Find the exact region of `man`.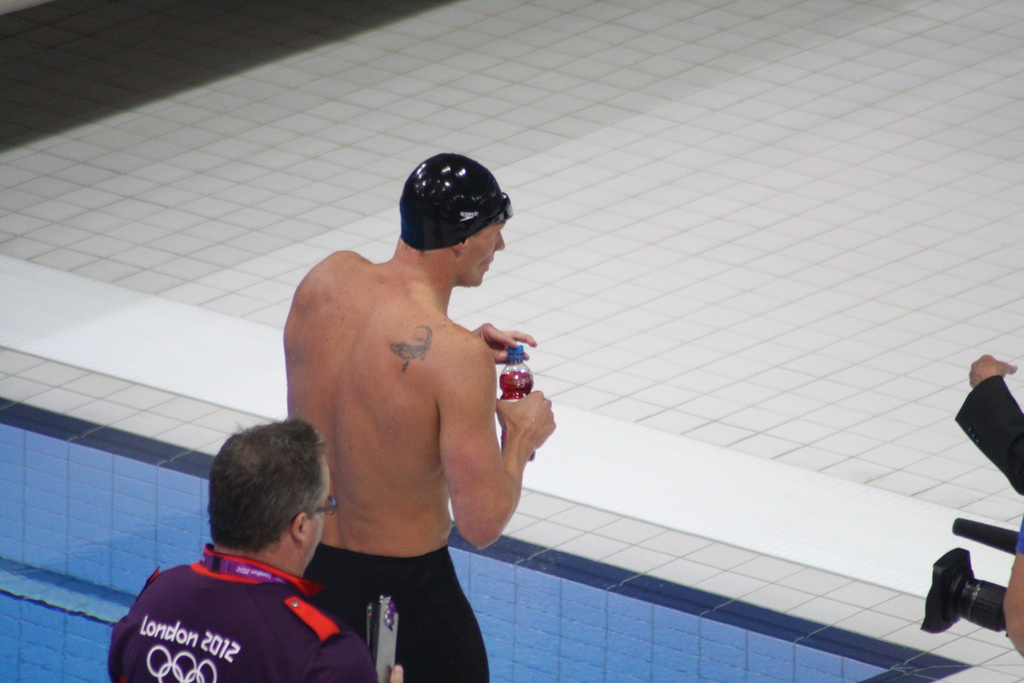
Exact region: region(965, 350, 1023, 496).
